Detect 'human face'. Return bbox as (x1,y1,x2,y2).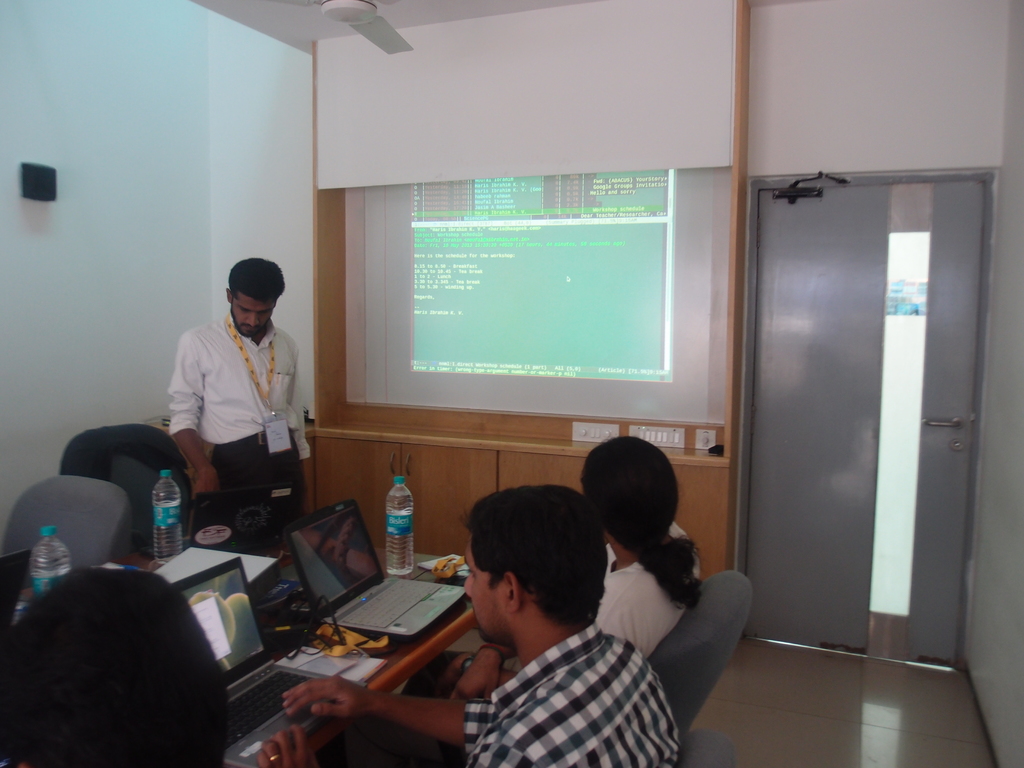
(463,535,511,643).
